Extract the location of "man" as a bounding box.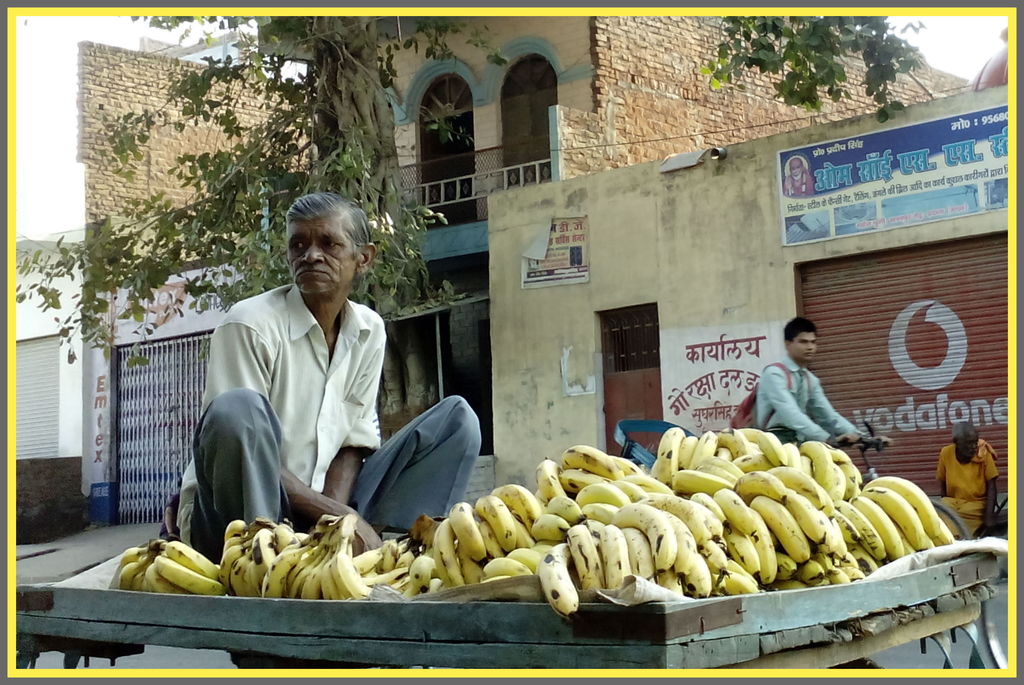
934, 428, 1001, 563.
